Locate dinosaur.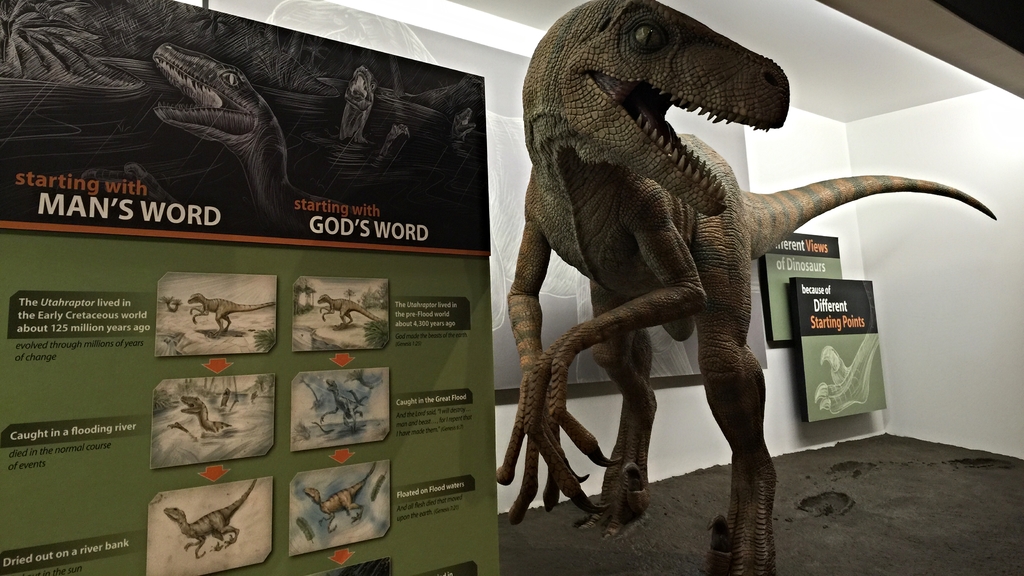
Bounding box: 316:291:387:333.
